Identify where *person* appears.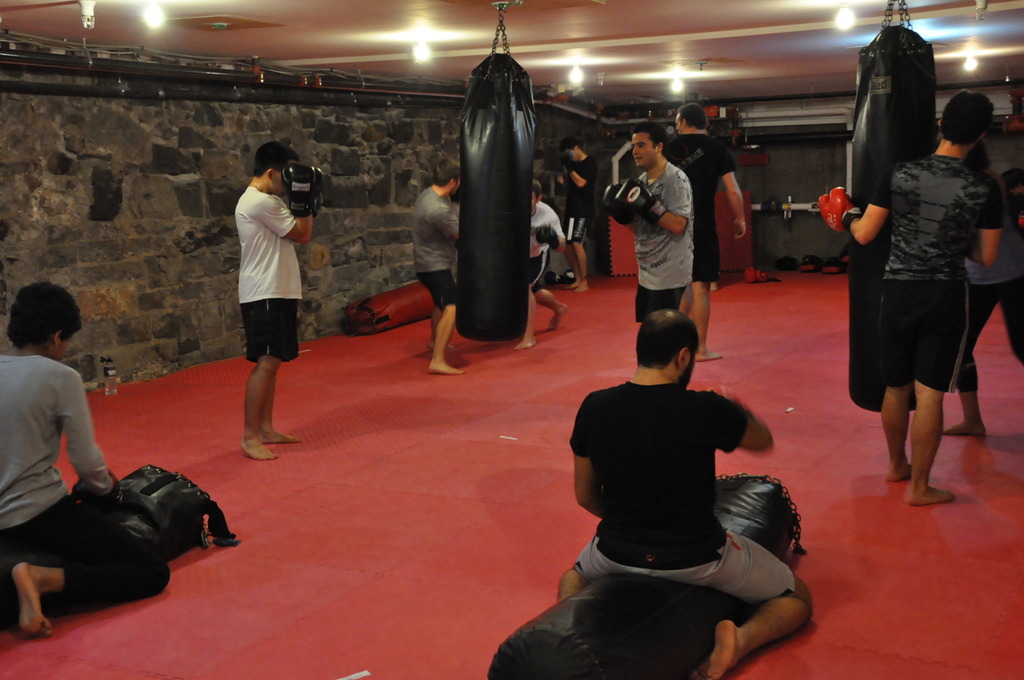
Appears at box=[408, 151, 469, 375].
